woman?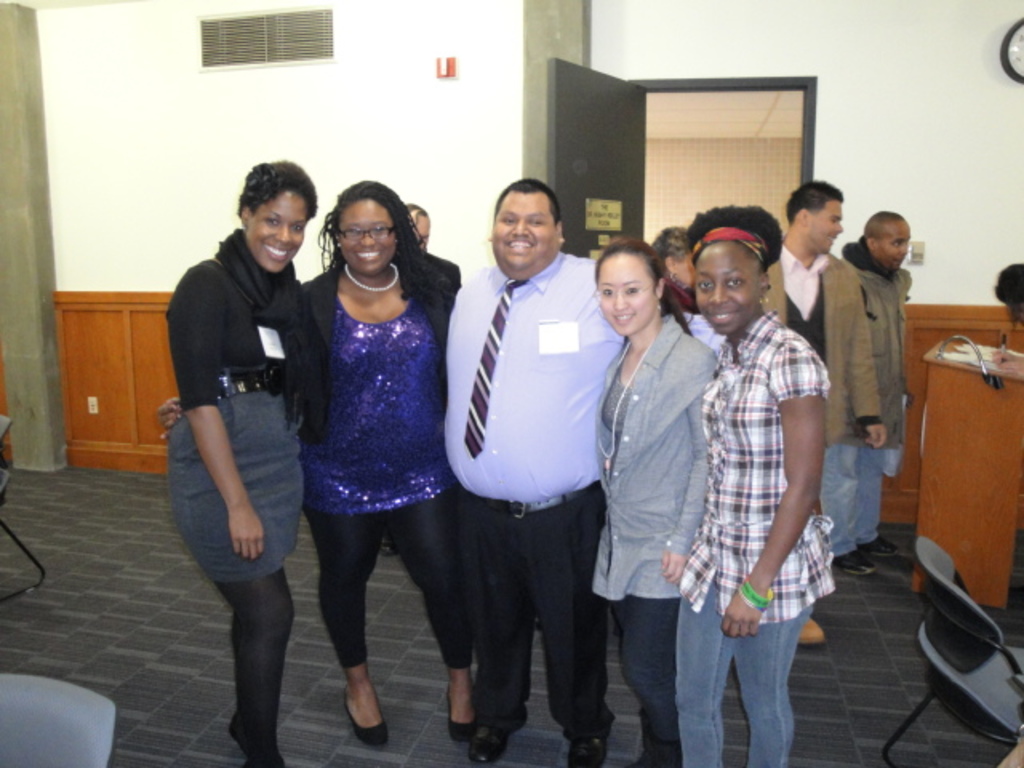
[581, 237, 712, 766]
